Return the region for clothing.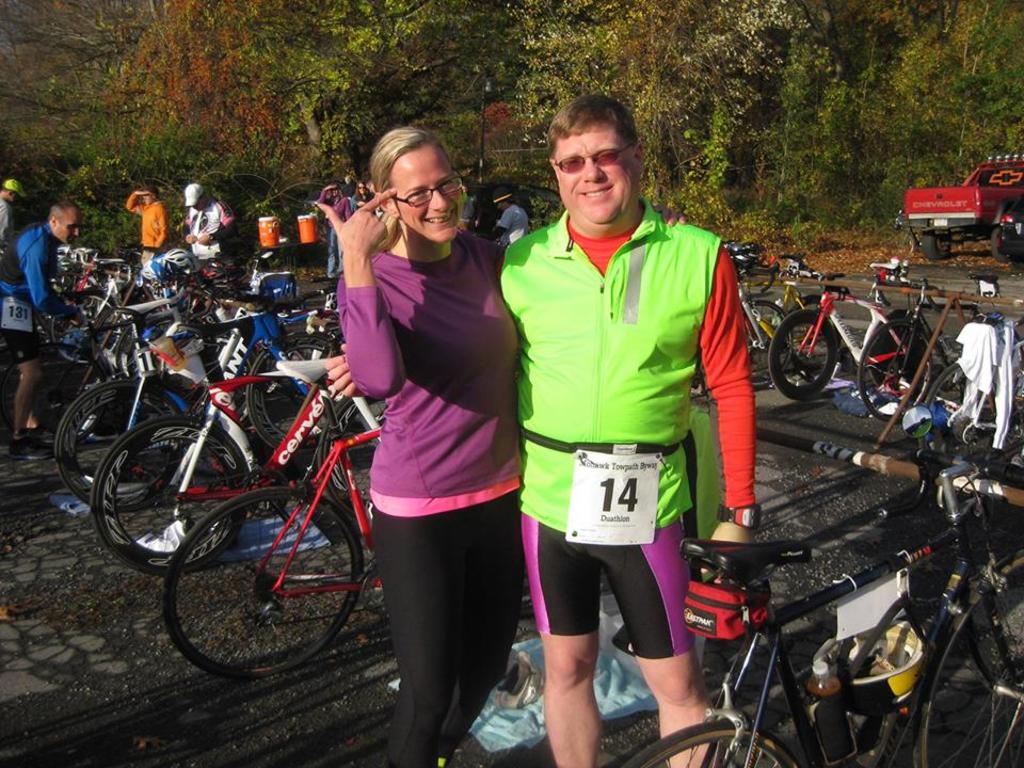
bbox(342, 154, 537, 732).
